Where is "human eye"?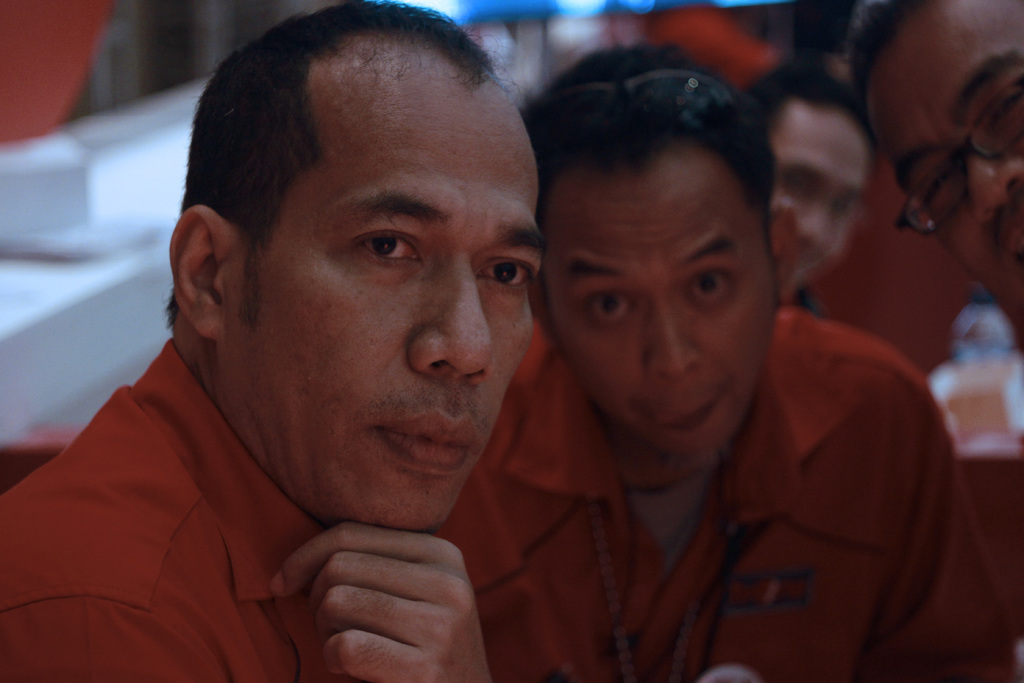
select_region(582, 284, 640, 329).
